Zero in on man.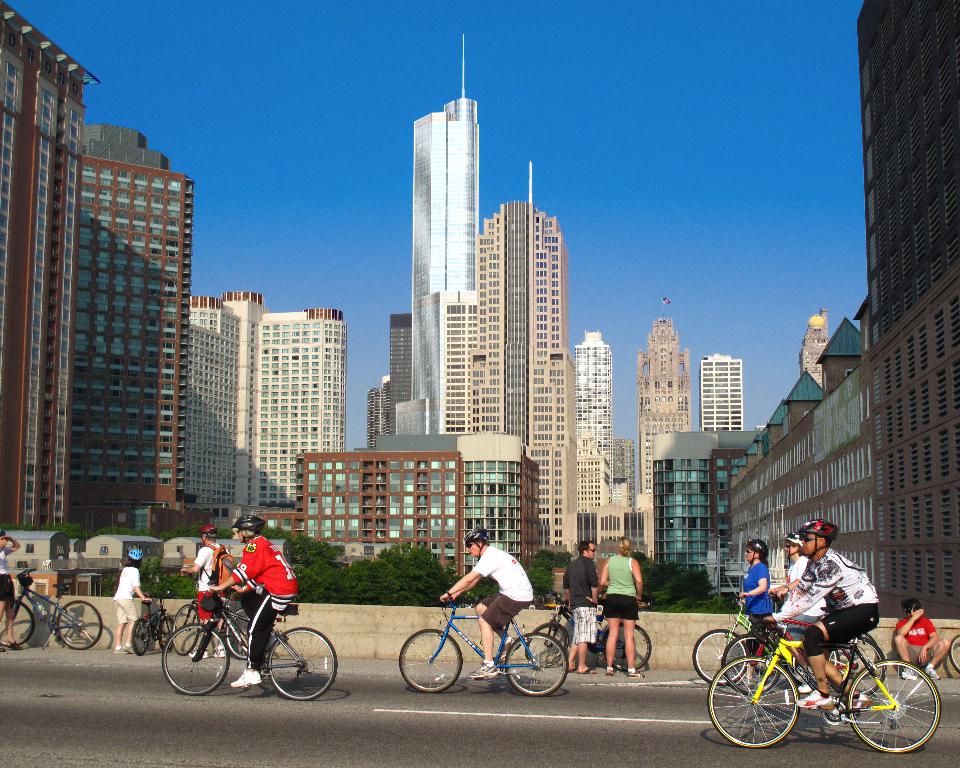
Zeroed in: x1=772, y1=521, x2=894, y2=706.
